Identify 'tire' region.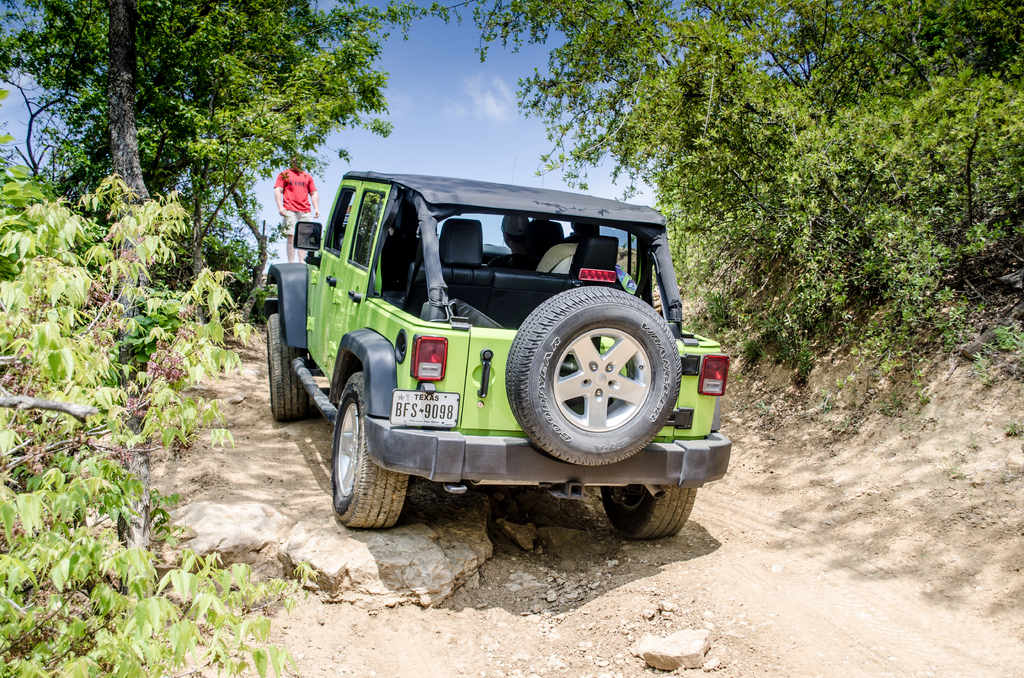
Region: left=602, top=485, right=694, bottom=538.
